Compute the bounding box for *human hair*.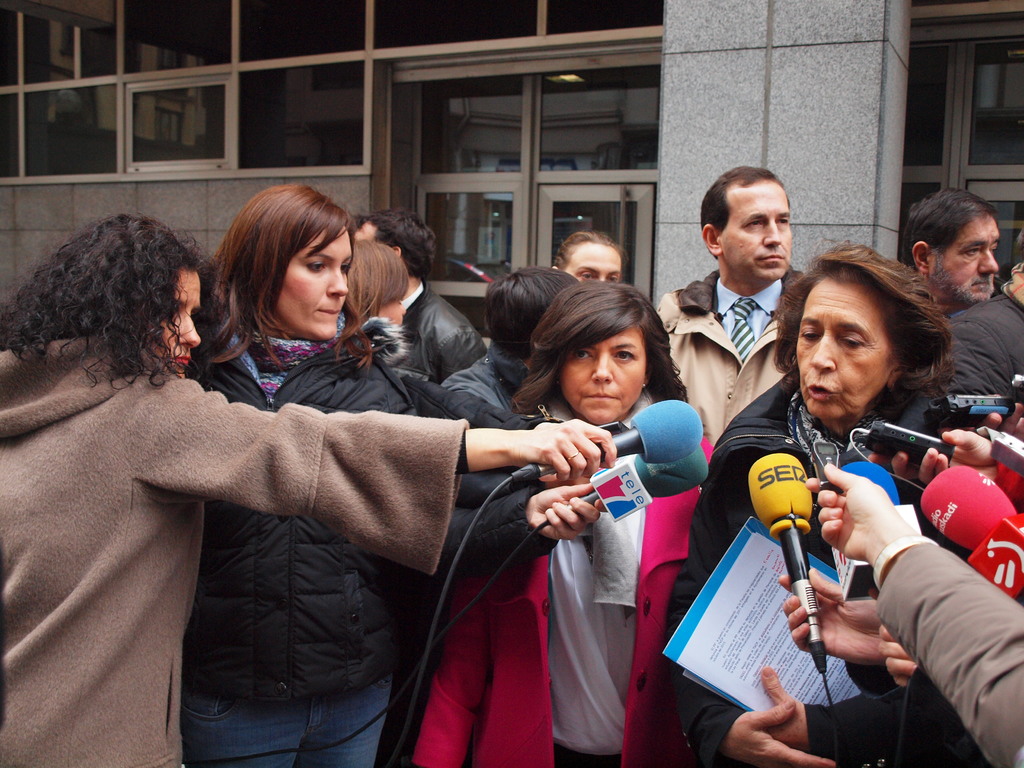
rect(346, 236, 410, 339).
